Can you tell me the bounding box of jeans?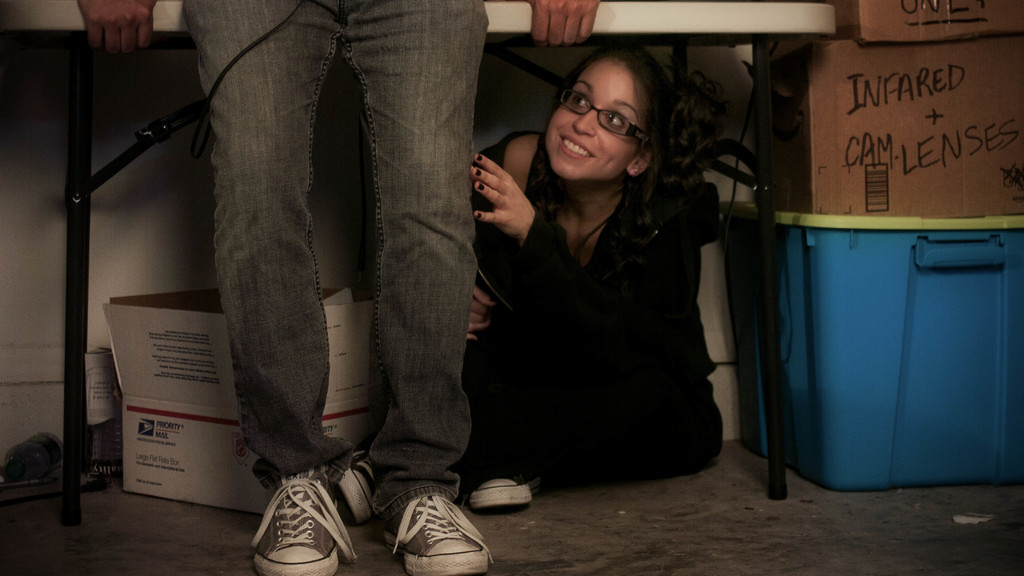
rect(182, 0, 493, 532).
